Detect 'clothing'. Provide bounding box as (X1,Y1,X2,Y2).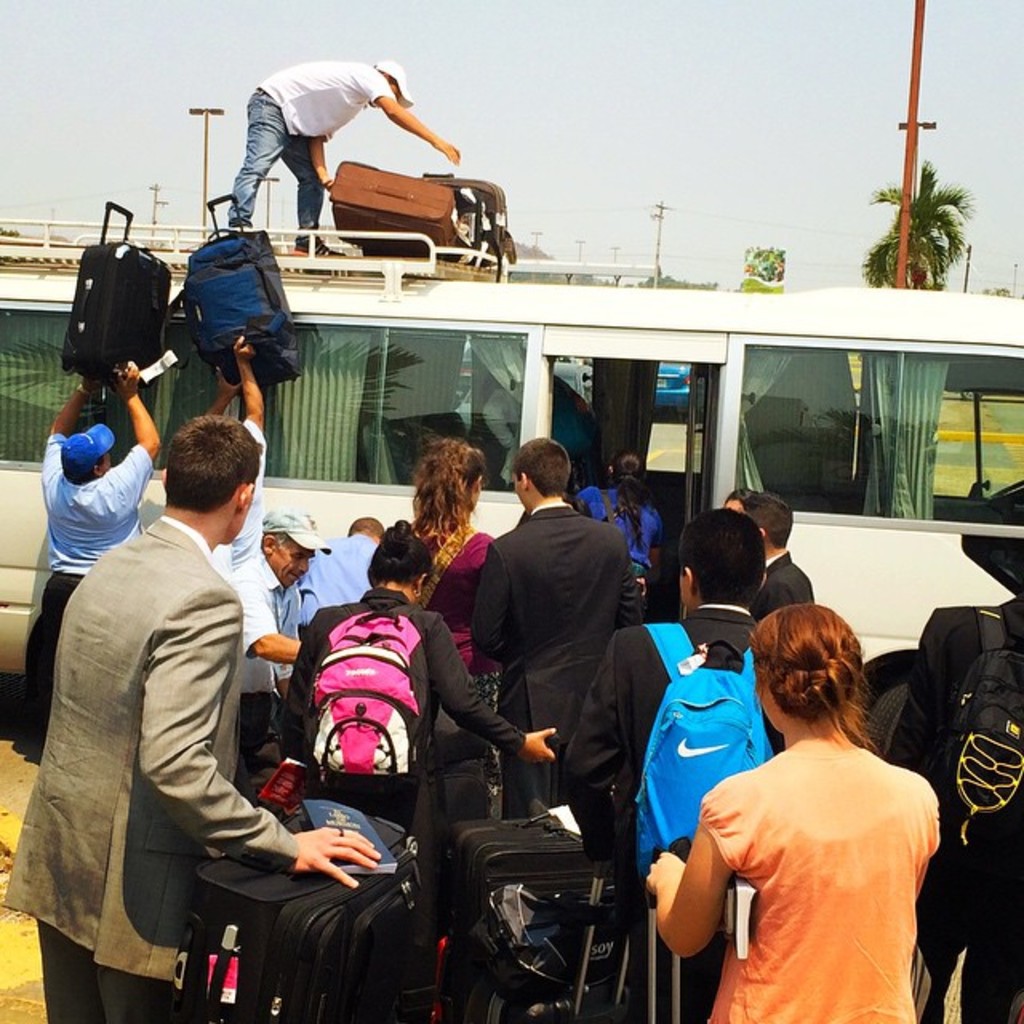
(408,528,499,789).
